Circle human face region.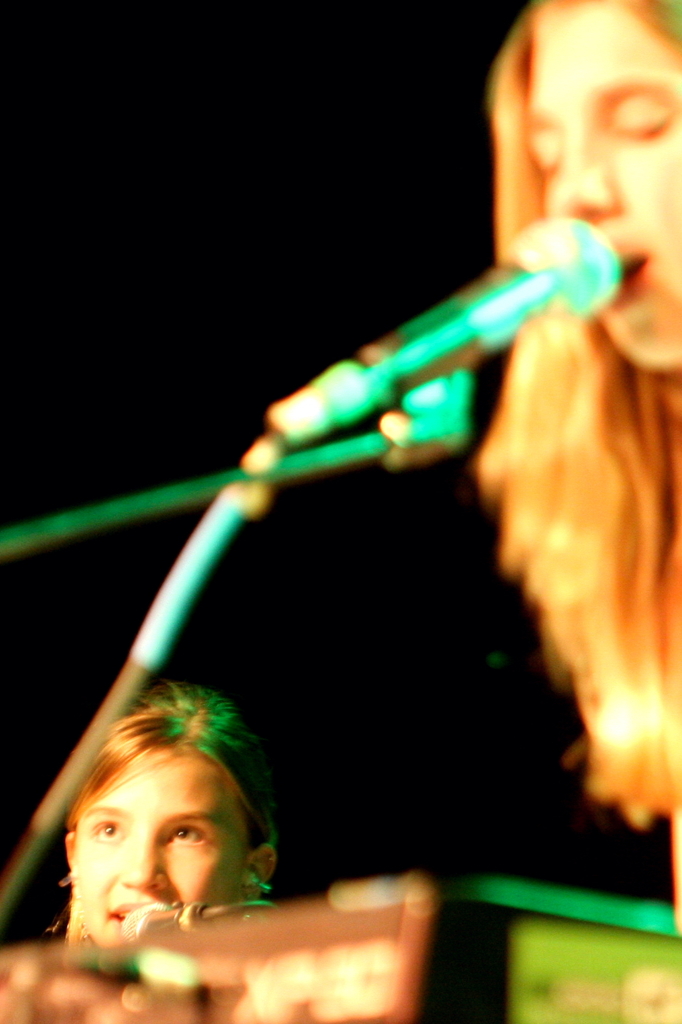
Region: [521, 0, 681, 368].
